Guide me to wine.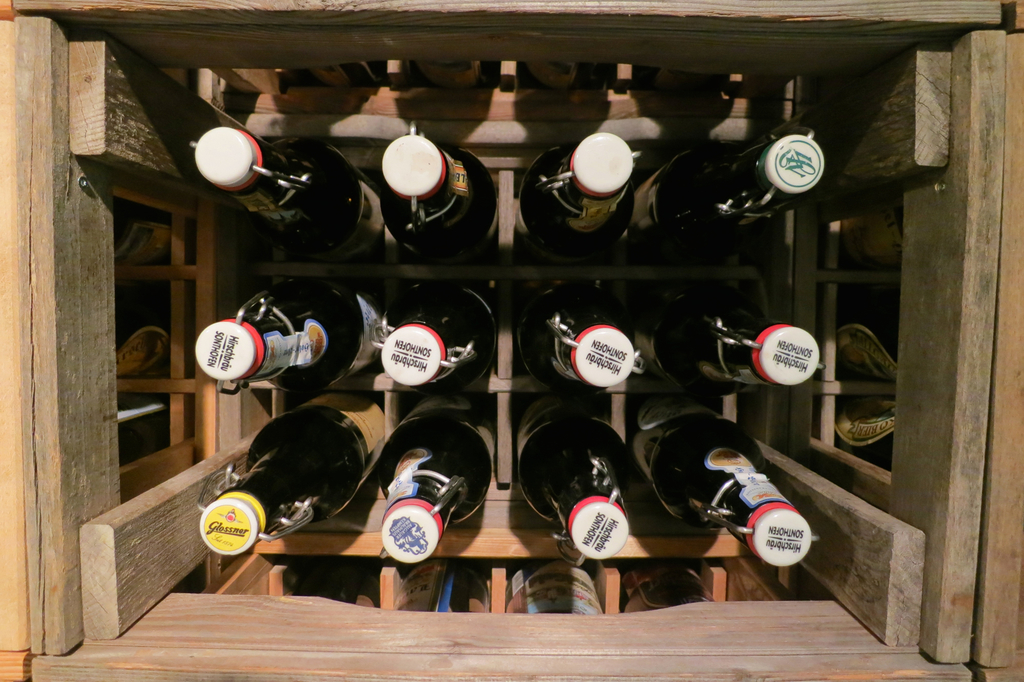
Guidance: {"left": 504, "top": 562, "right": 602, "bottom": 615}.
